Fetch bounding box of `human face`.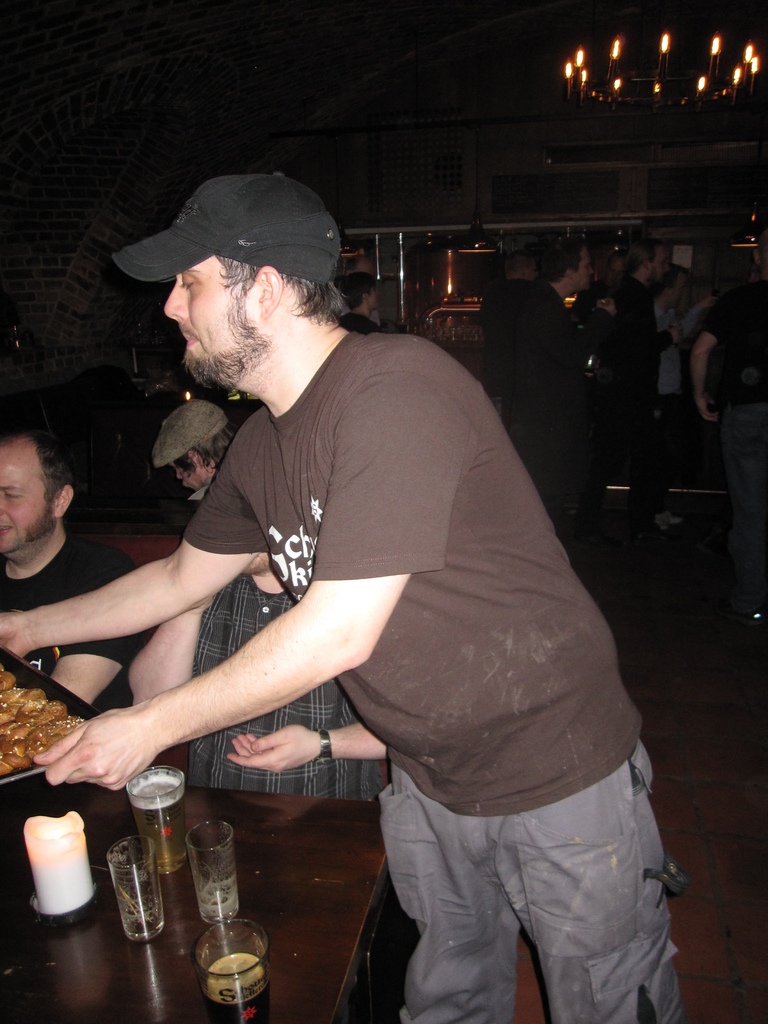
Bbox: 168 246 257 391.
